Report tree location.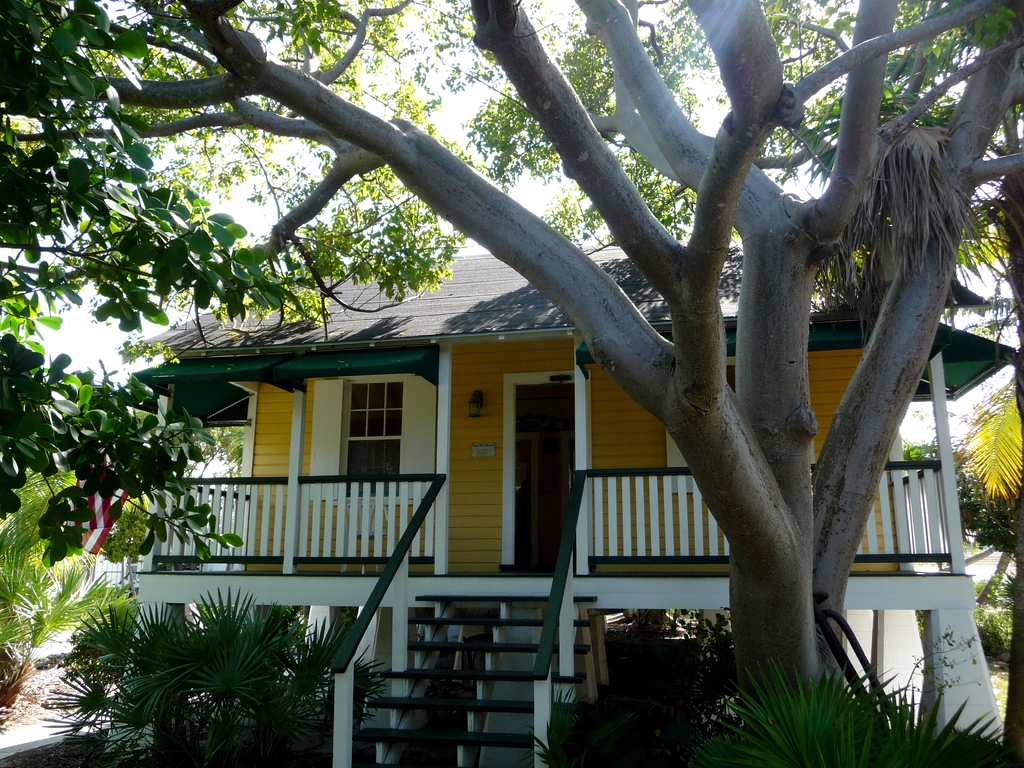
Report: detection(719, 660, 1023, 767).
